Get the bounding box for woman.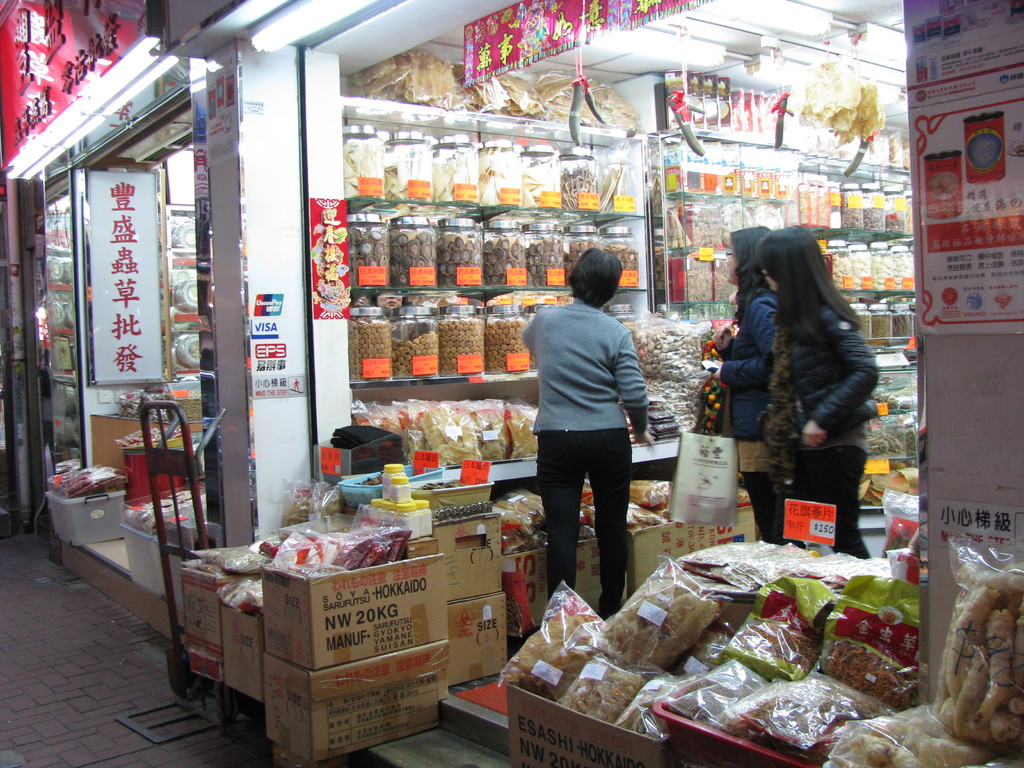
<box>756,222,879,556</box>.
